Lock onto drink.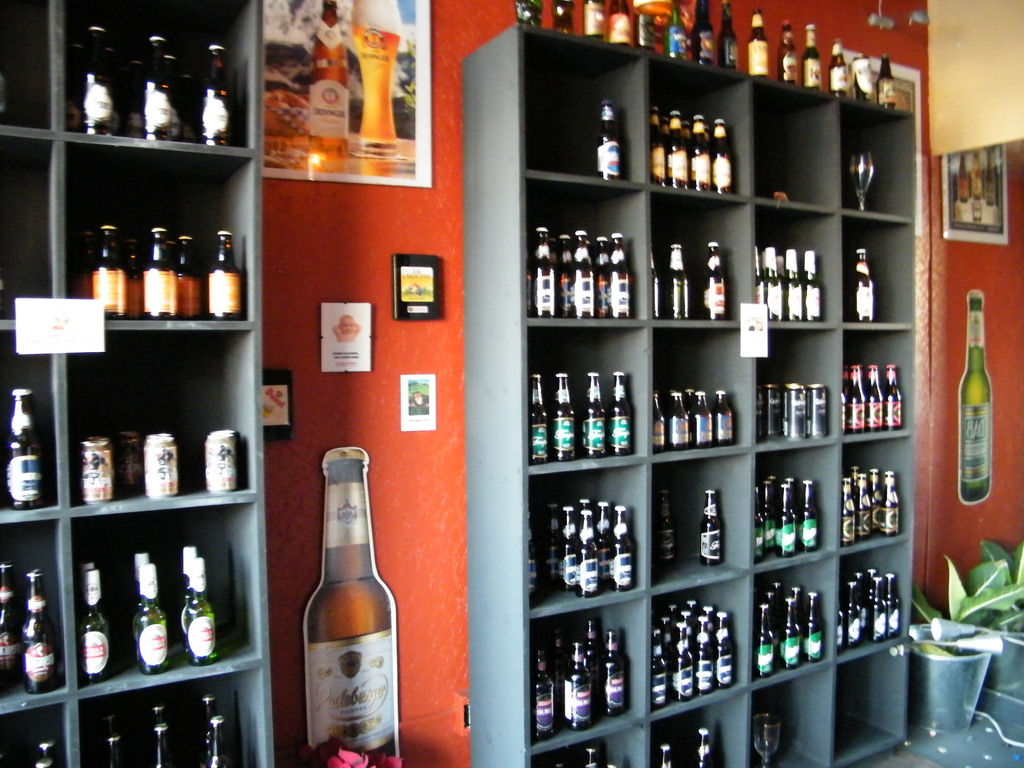
Locked: 22:569:59:695.
